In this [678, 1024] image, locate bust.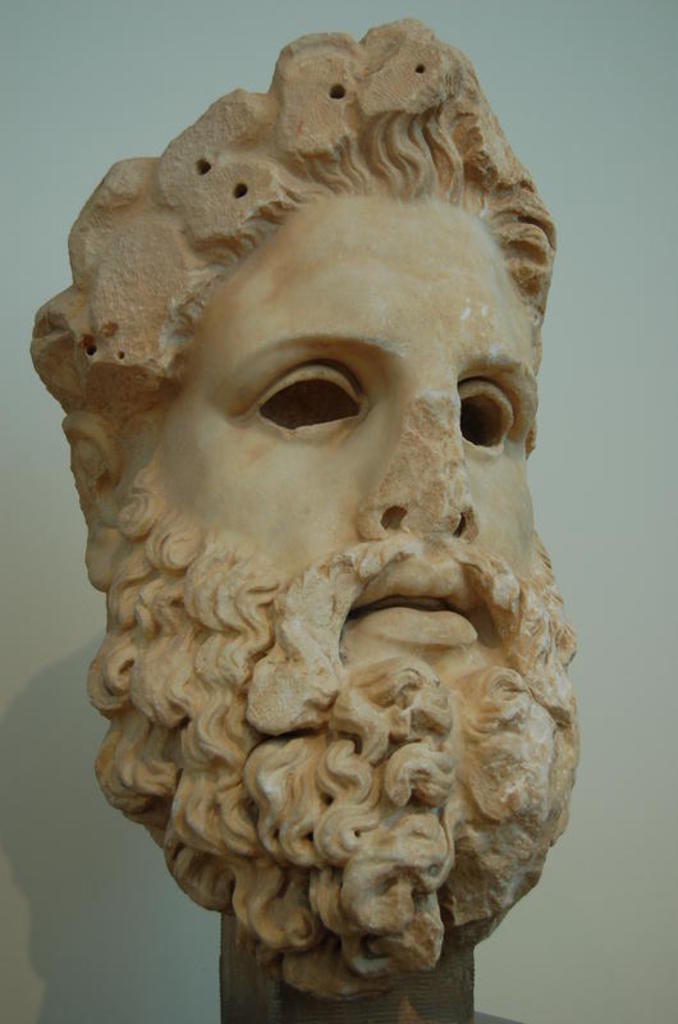
Bounding box: crop(27, 17, 579, 1002).
